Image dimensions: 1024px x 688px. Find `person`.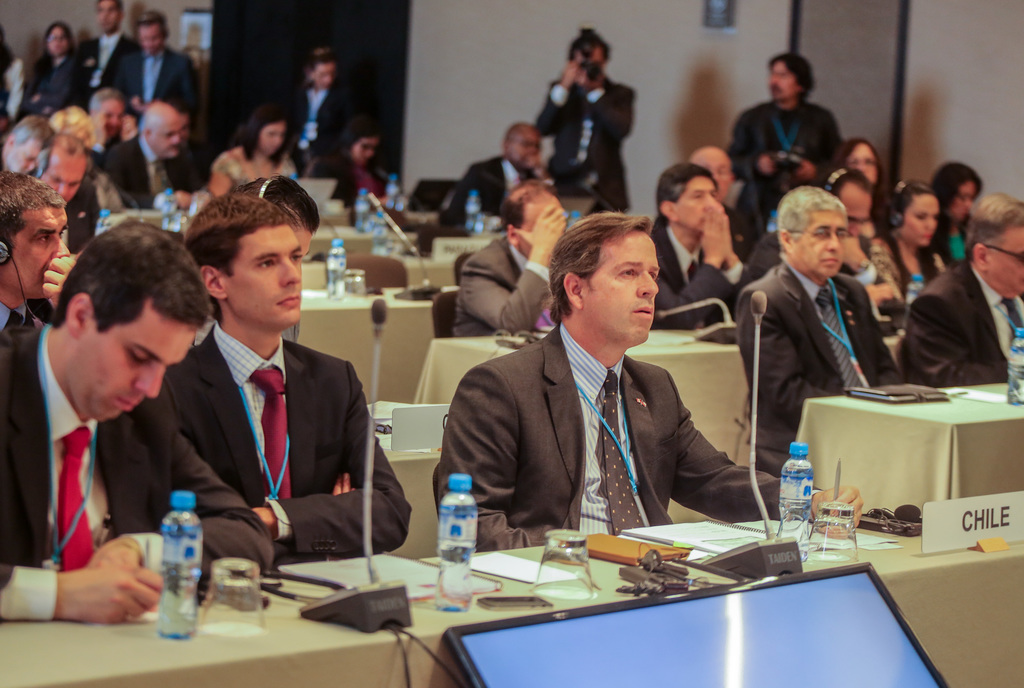
left=100, top=95, right=183, bottom=218.
